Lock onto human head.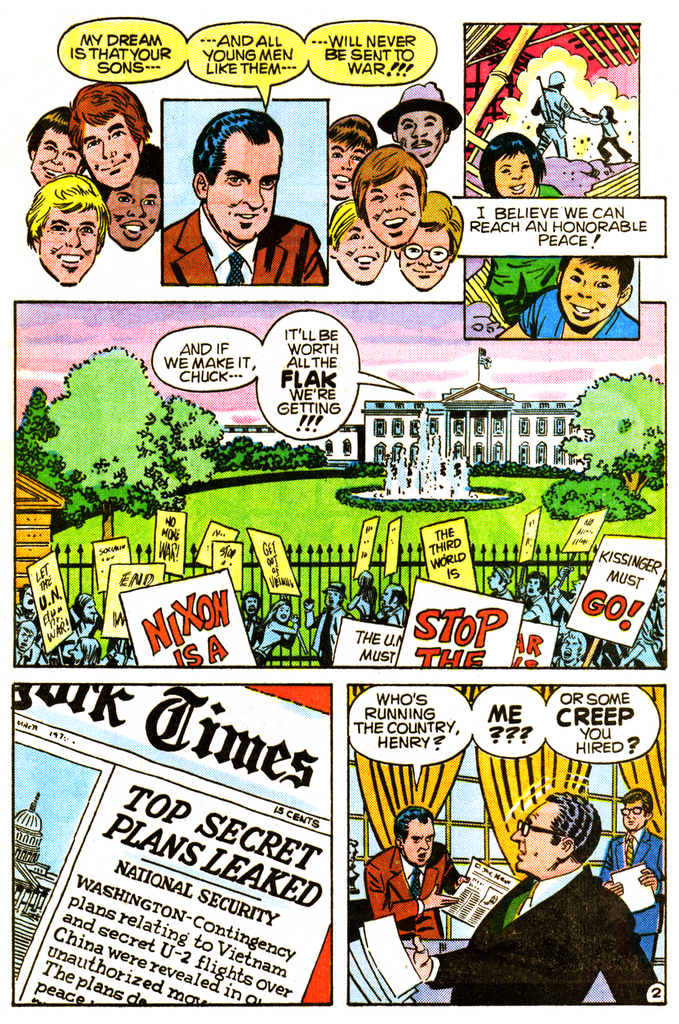
Locked: 377 79 465 166.
